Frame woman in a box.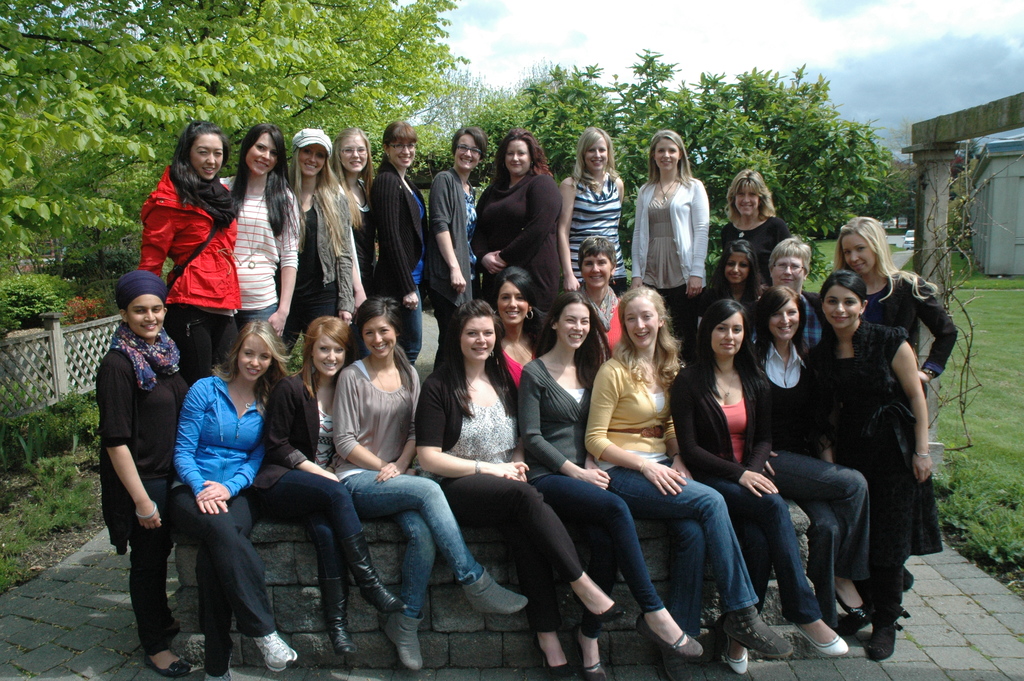
{"left": 639, "top": 142, "right": 721, "bottom": 307}.
